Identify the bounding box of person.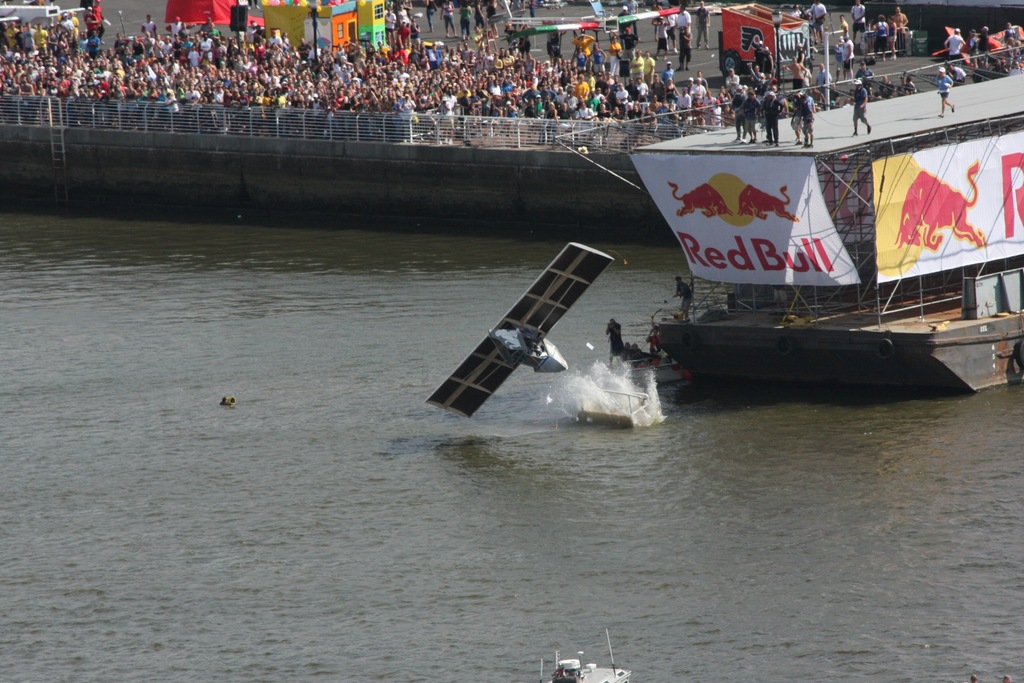
760,88,785,145.
